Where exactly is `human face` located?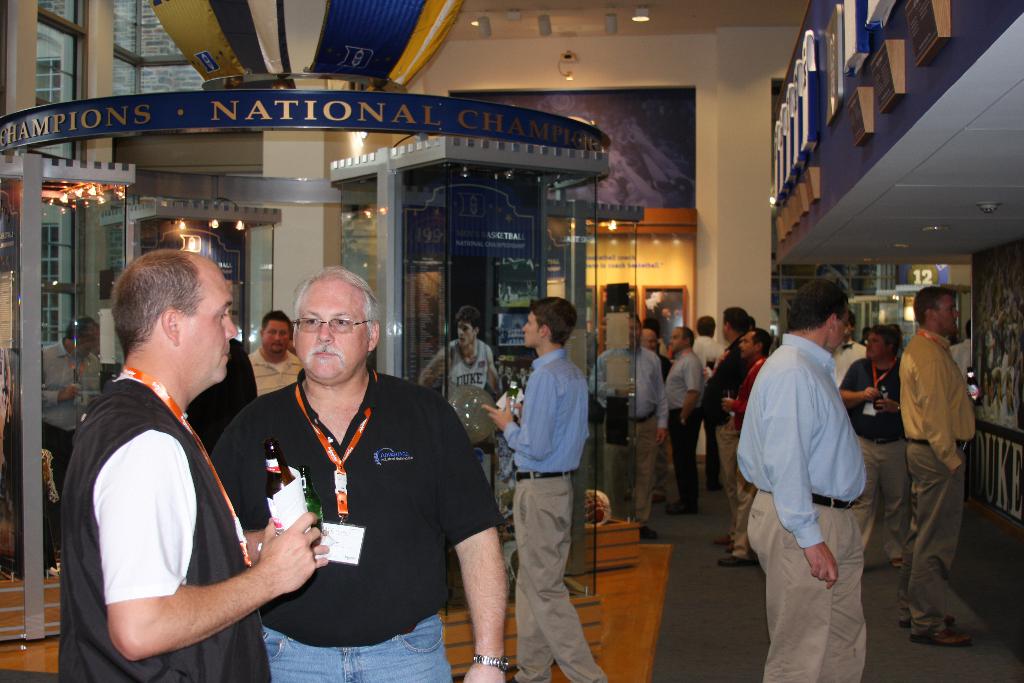
Its bounding box is bbox=[519, 317, 548, 350].
